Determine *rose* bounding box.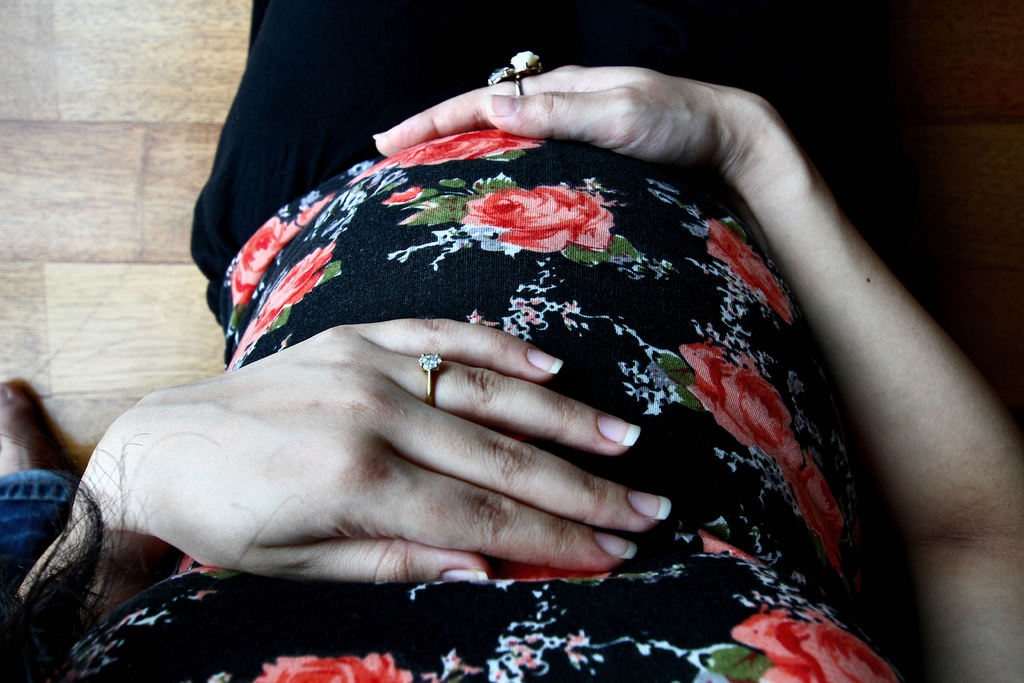
Determined: (left=280, top=223, right=298, bottom=241).
